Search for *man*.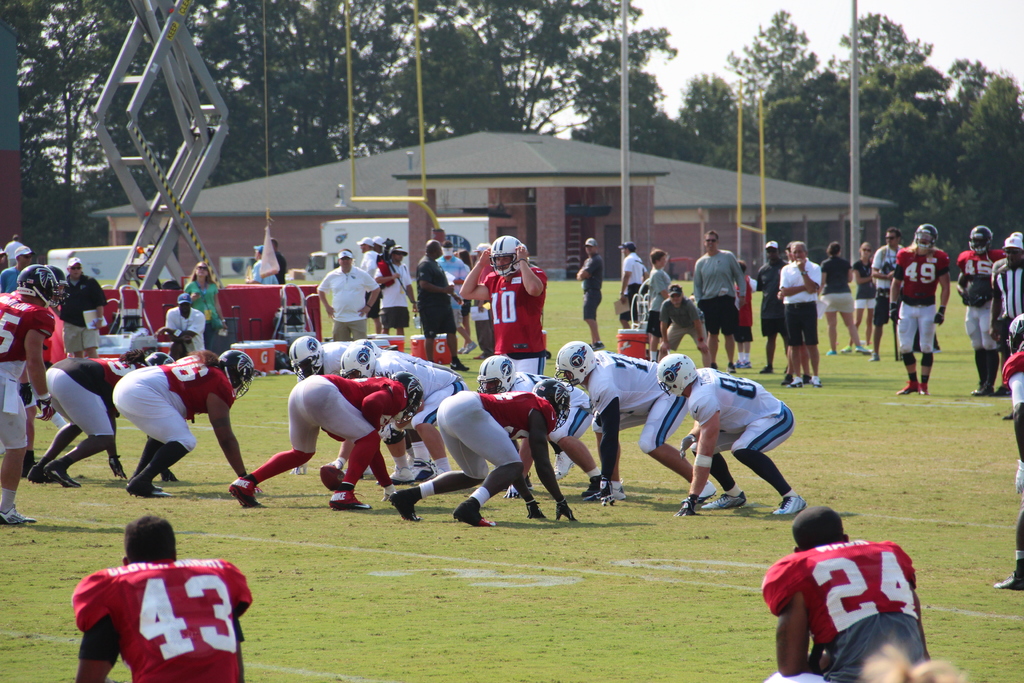
Found at (left=614, top=242, right=648, bottom=329).
